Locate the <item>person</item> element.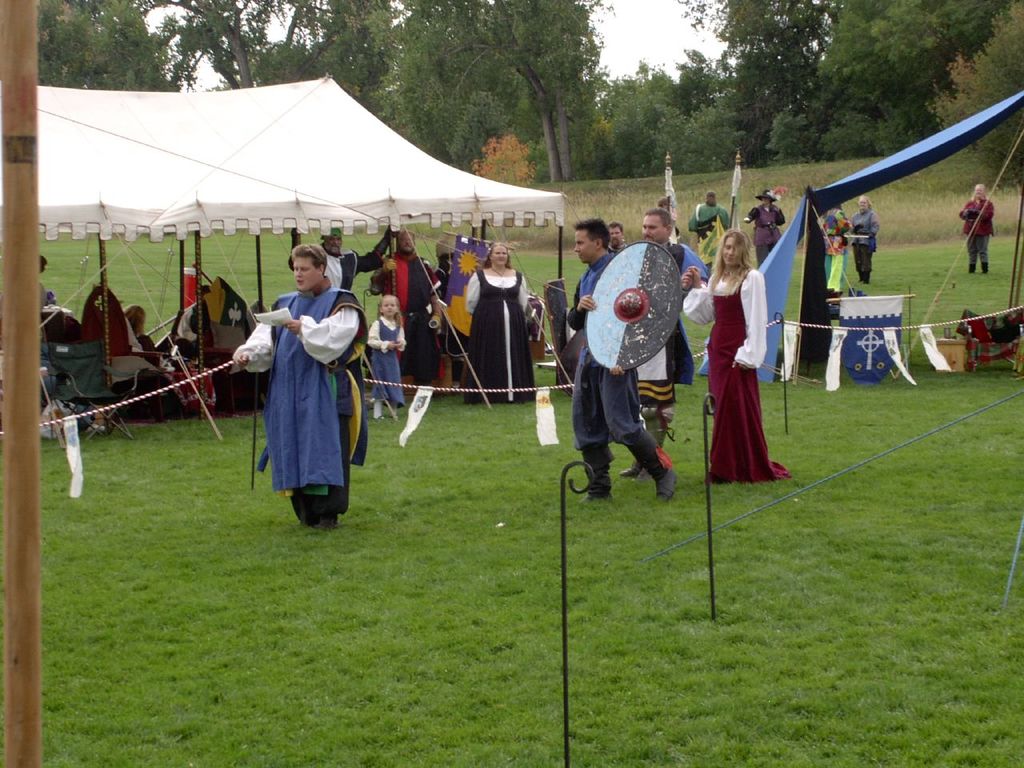
Element bbox: locate(613, 209, 706, 479).
